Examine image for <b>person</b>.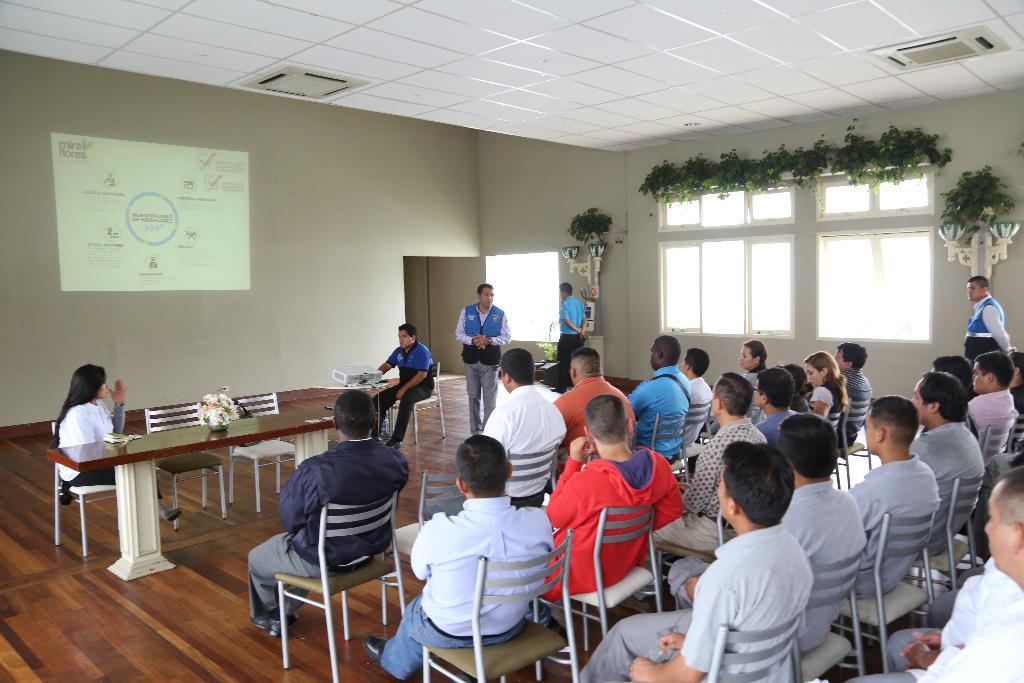
Examination result: 371, 318, 437, 447.
